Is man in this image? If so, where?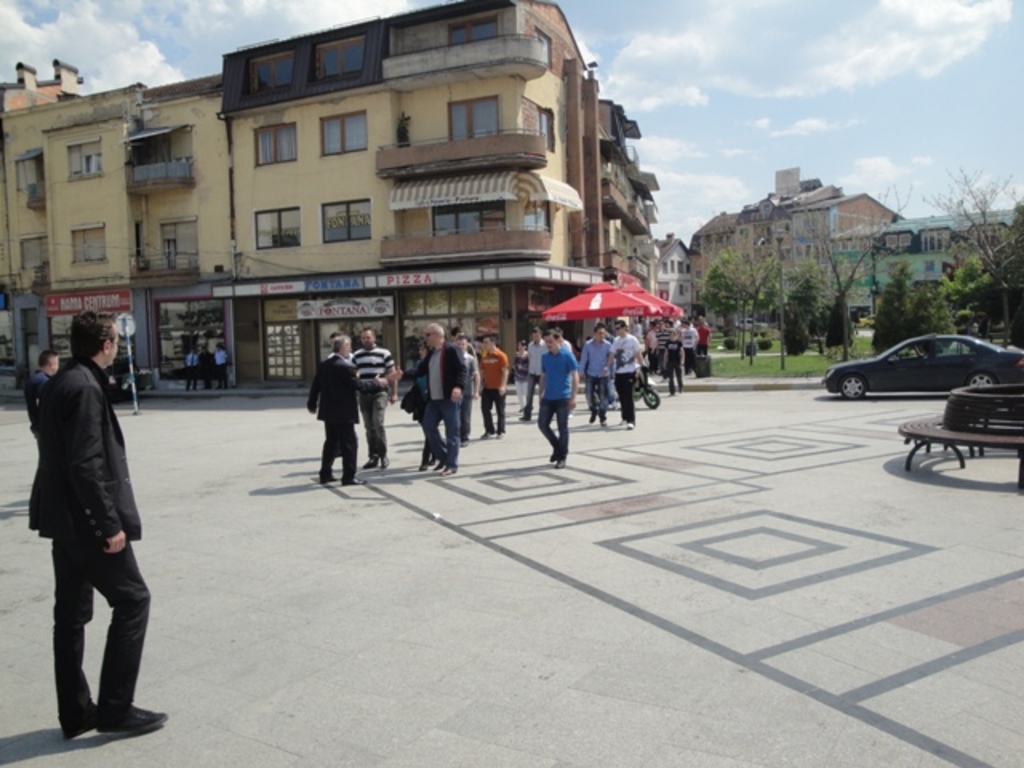
Yes, at x1=520 y1=331 x2=542 y2=419.
